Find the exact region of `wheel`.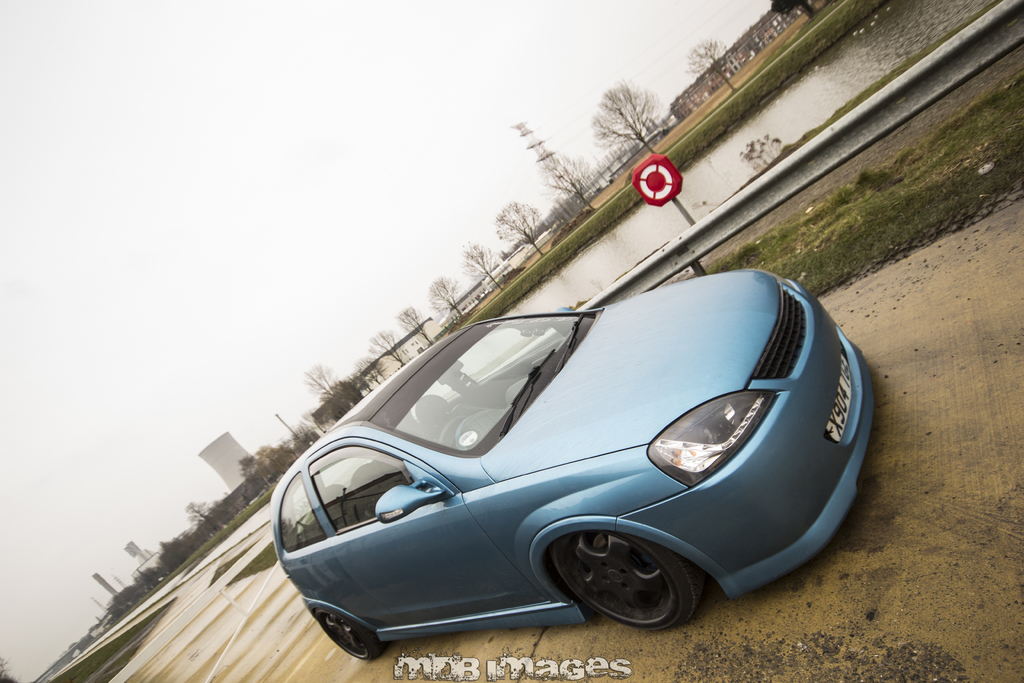
Exact region: x1=314, y1=609, x2=383, y2=662.
